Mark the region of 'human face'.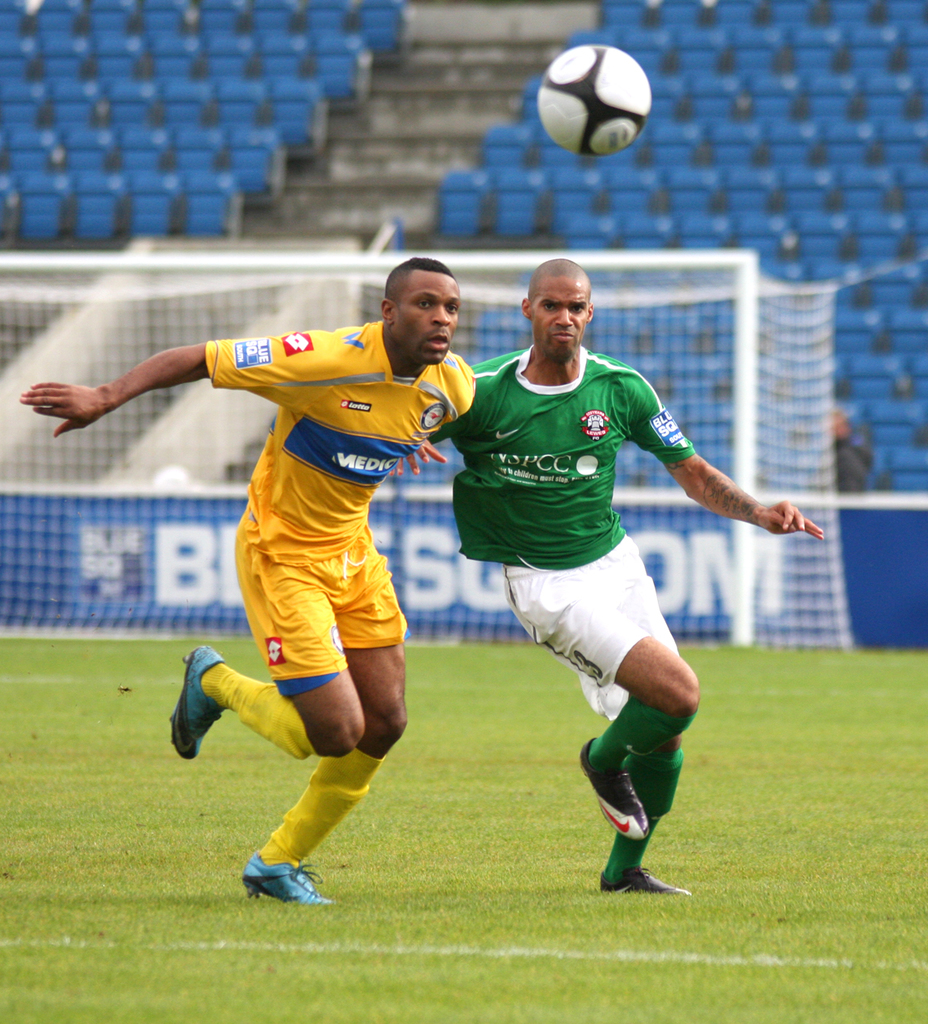
Region: BBox(533, 277, 592, 363).
